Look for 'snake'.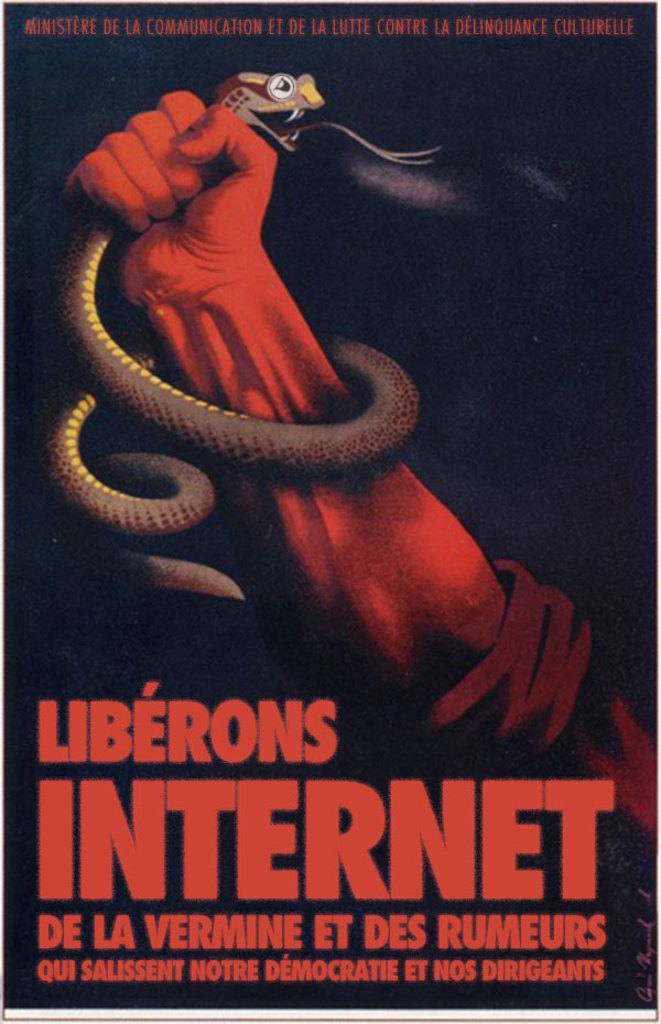
Found: <bbox>50, 73, 444, 604</bbox>.
